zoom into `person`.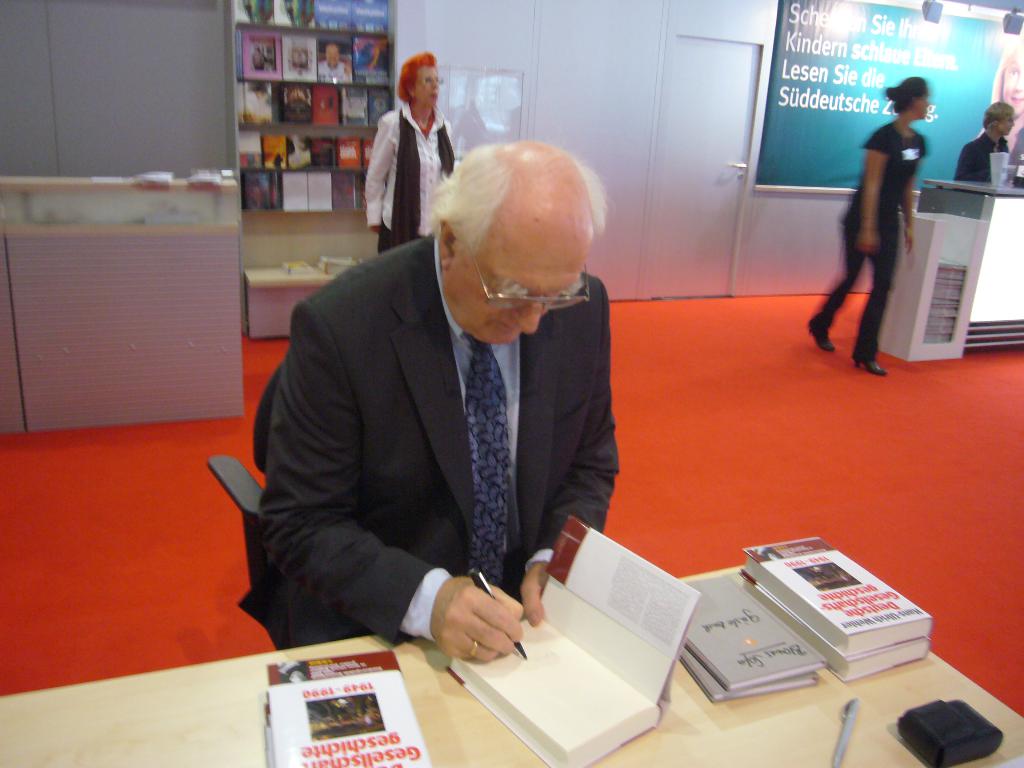
Zoom target: <bbox>951, 100, 1014, 191</bbox>.
